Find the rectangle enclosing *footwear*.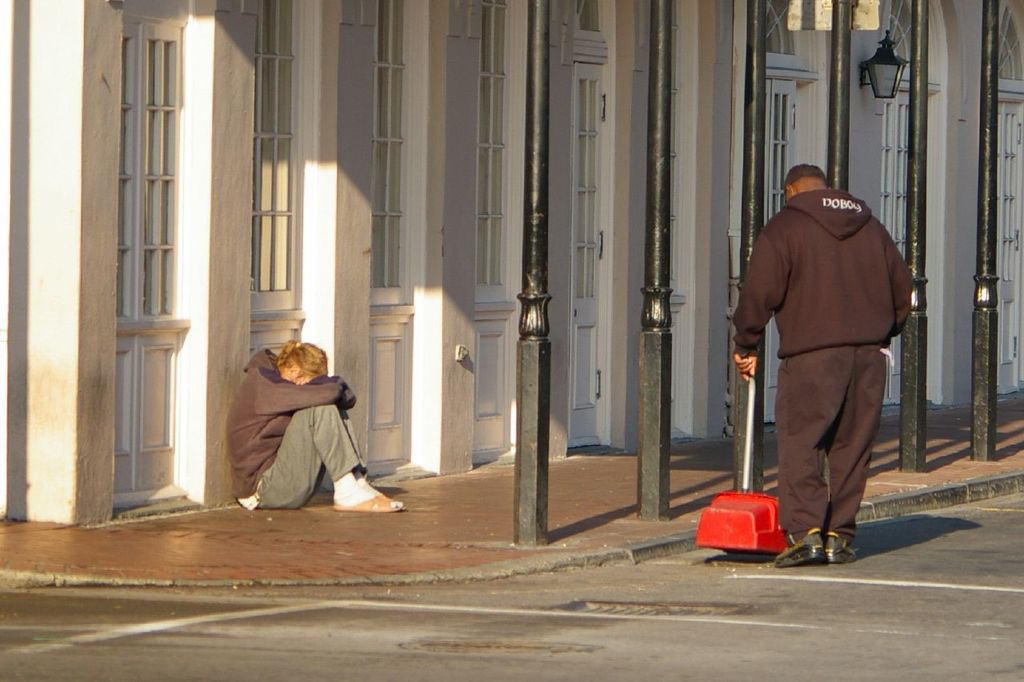
box(771, 526, 824, 572).
